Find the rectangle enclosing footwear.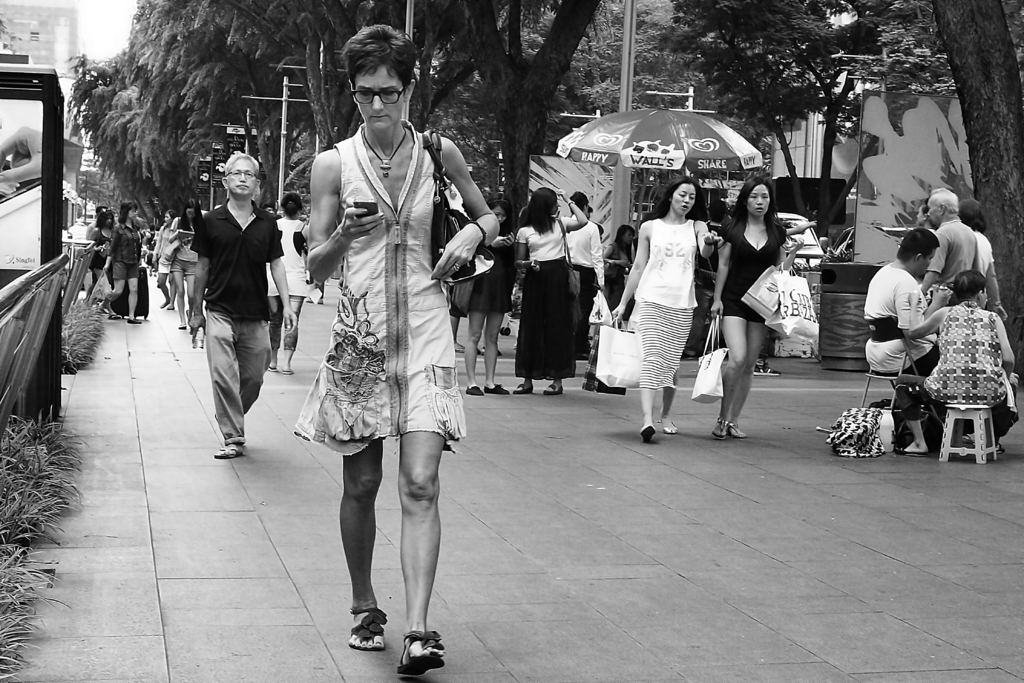
box(276, 365, 300, 377).
